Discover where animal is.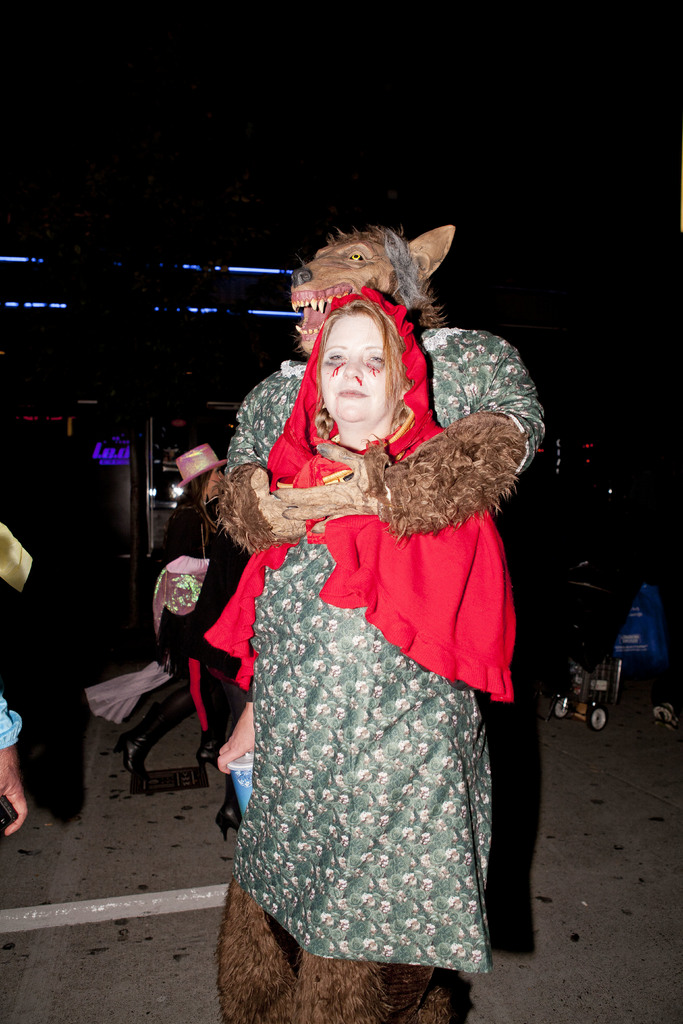
Discovered at box=[215, 225, 531, 1023].
